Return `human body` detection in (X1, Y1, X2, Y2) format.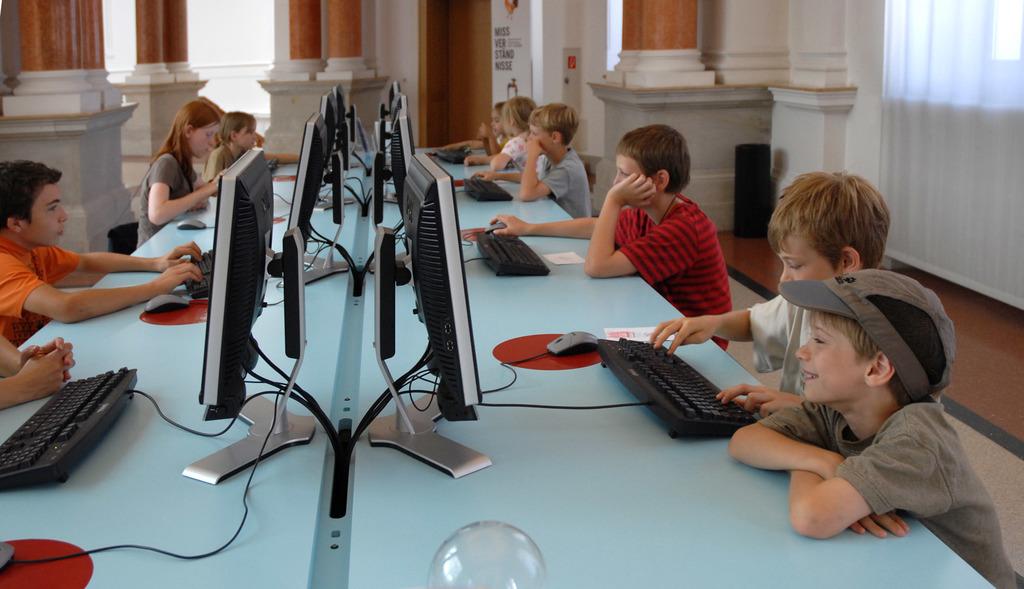
(0, 336, 77, 411).
